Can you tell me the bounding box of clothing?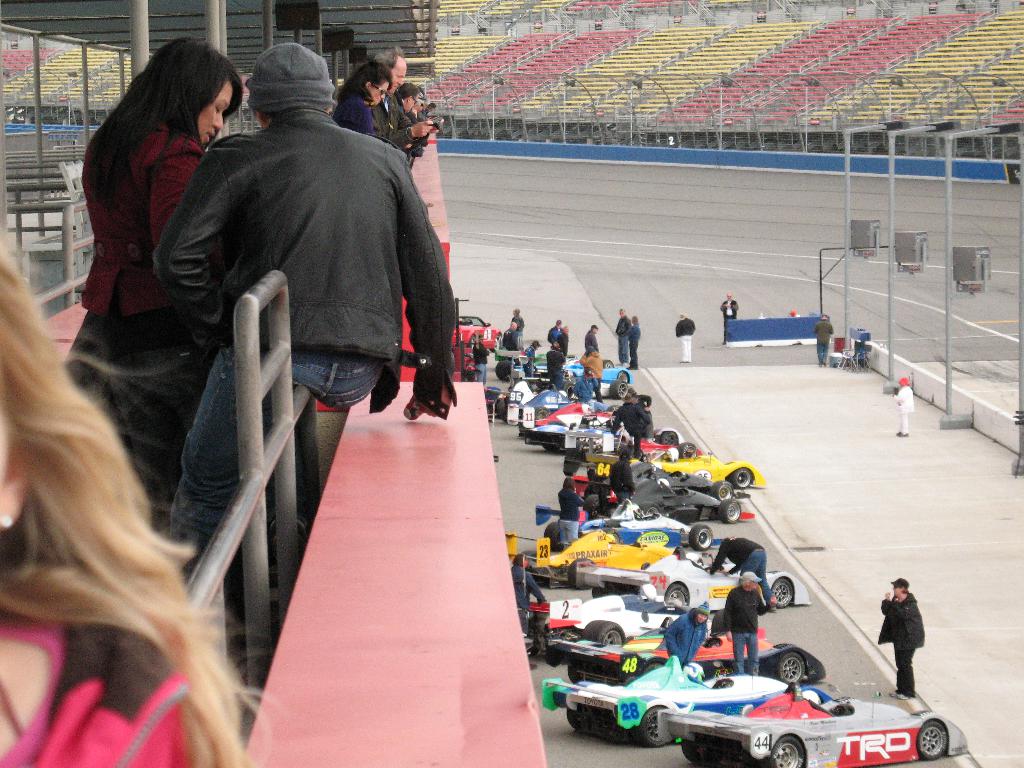
[874, 591, 927, 701].
